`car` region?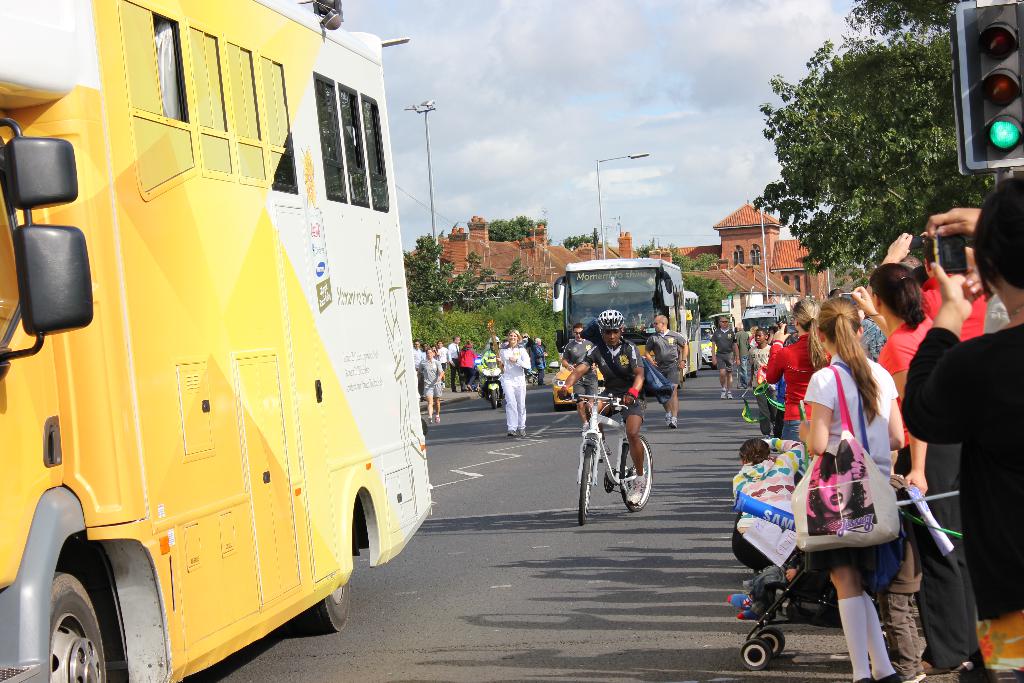
(545,362,606,401)
